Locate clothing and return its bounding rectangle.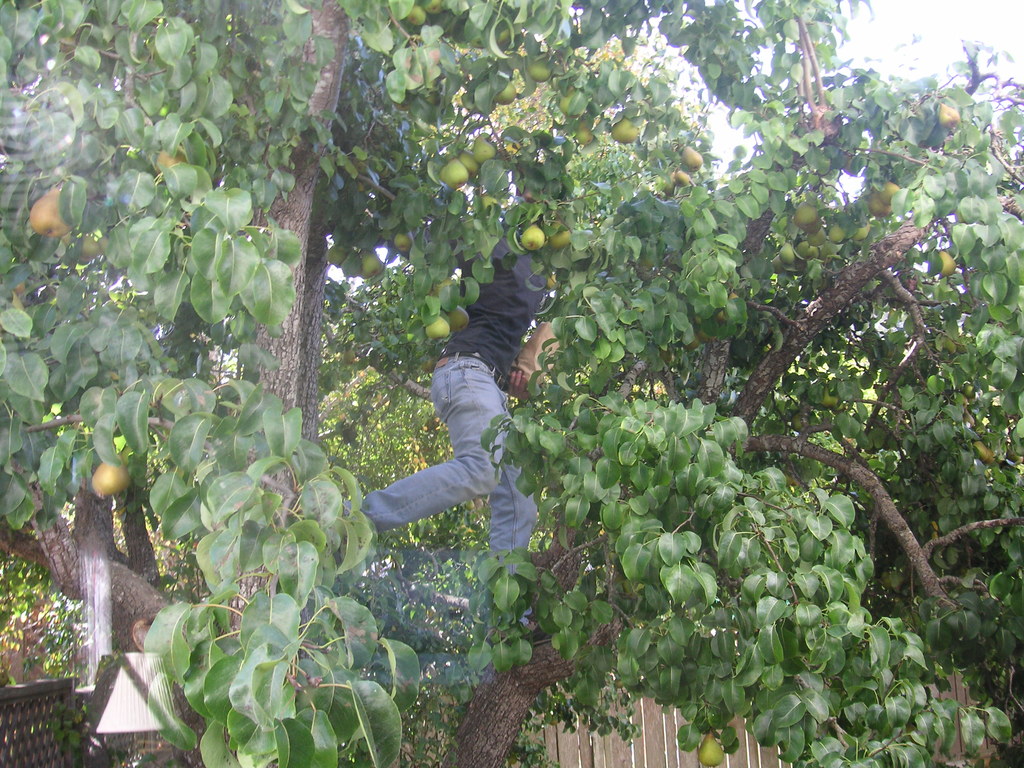
crop(322, 227, 564, 621).
